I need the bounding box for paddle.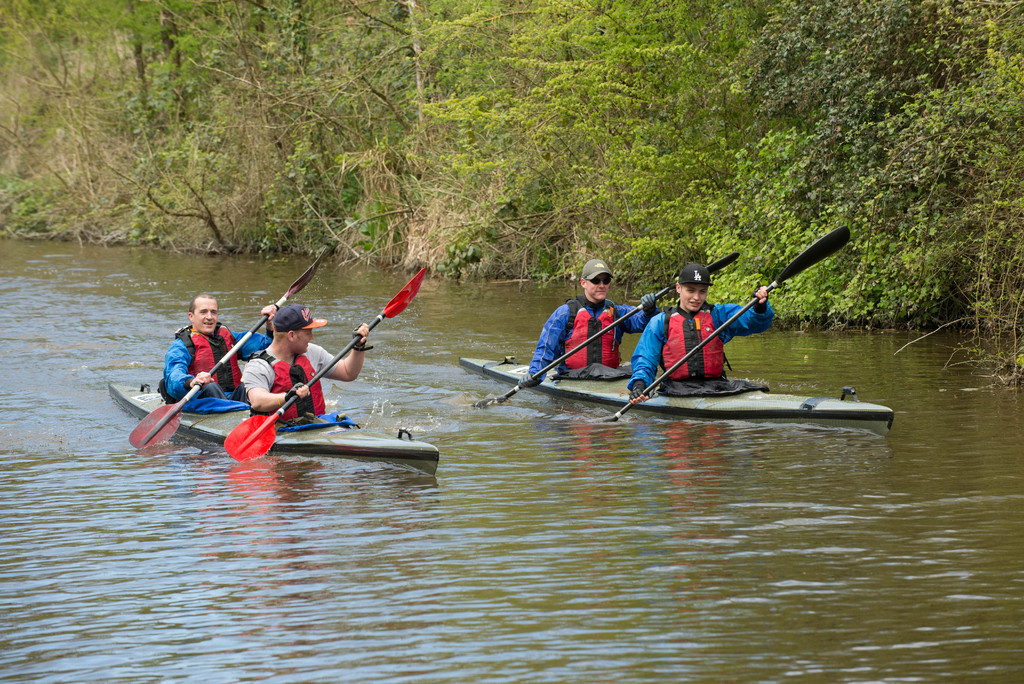
Here it is: [left=220, top=265, right=426, bottom=468].
